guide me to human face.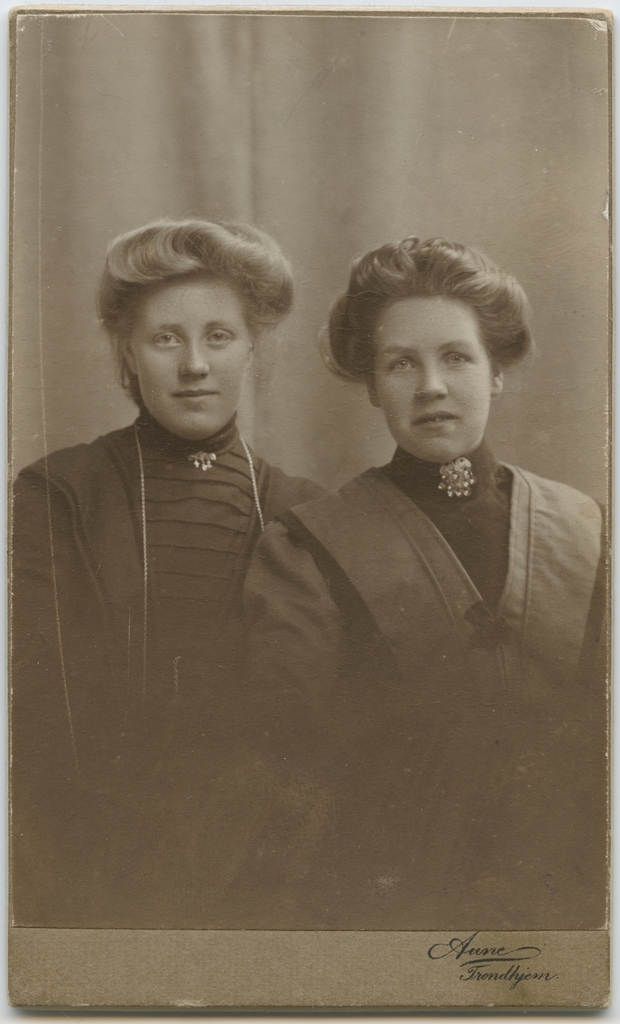
Guidance: <region>372, 298, 489, 462</region>.
